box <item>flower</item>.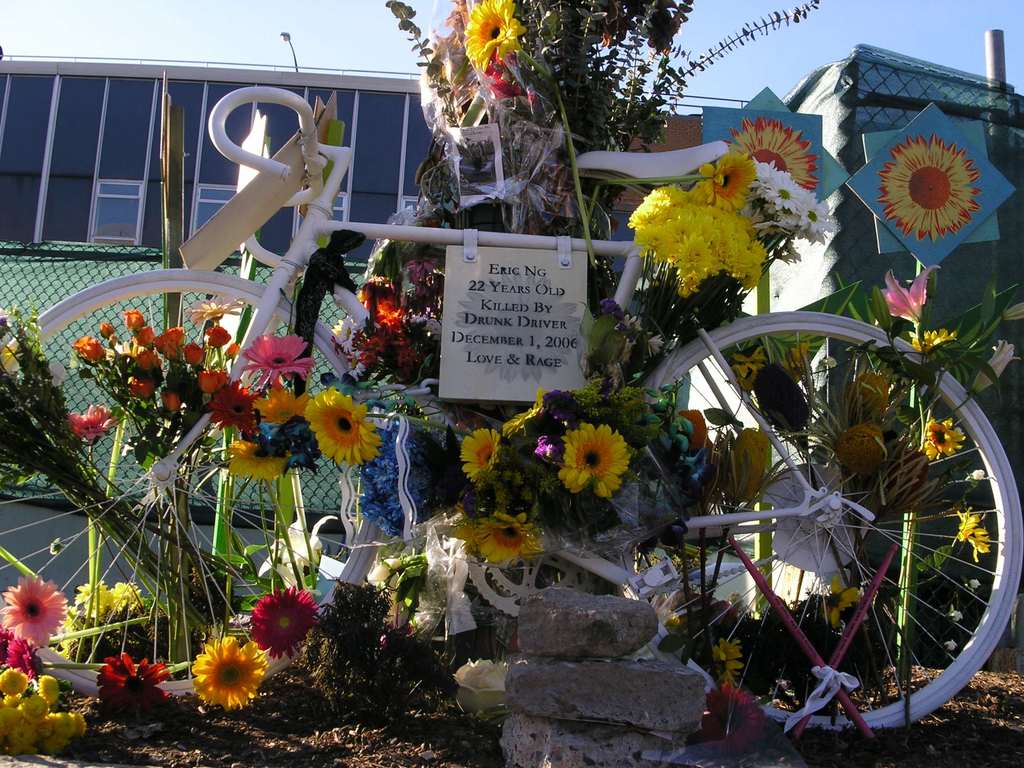
select_region(733, 348, 758, 384).
